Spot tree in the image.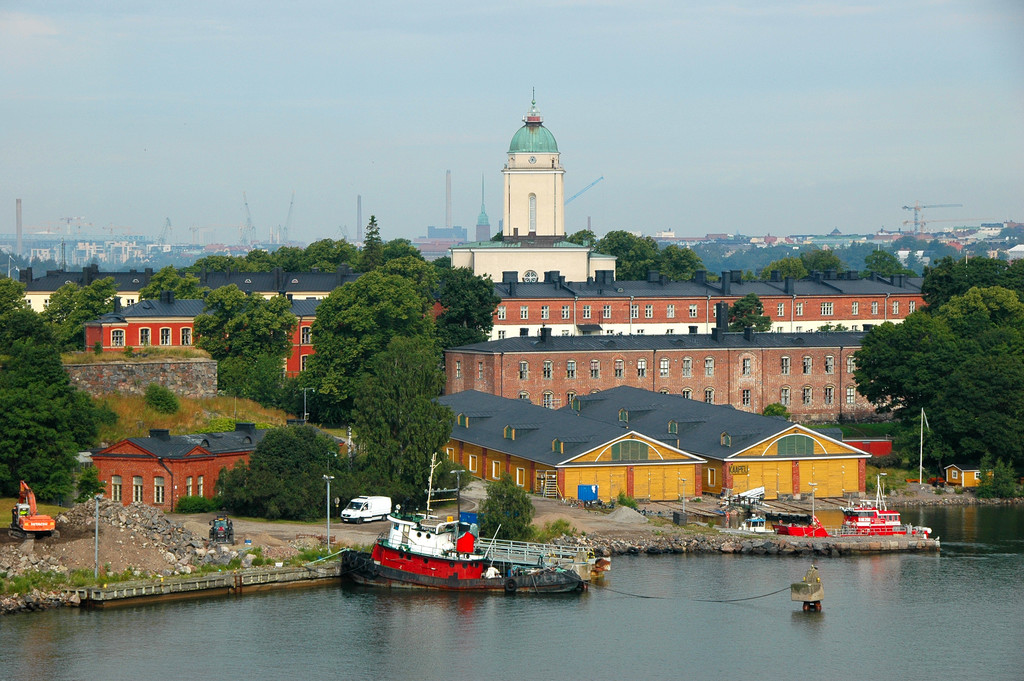
tree found at BBox(737, 267, 775, 280).
